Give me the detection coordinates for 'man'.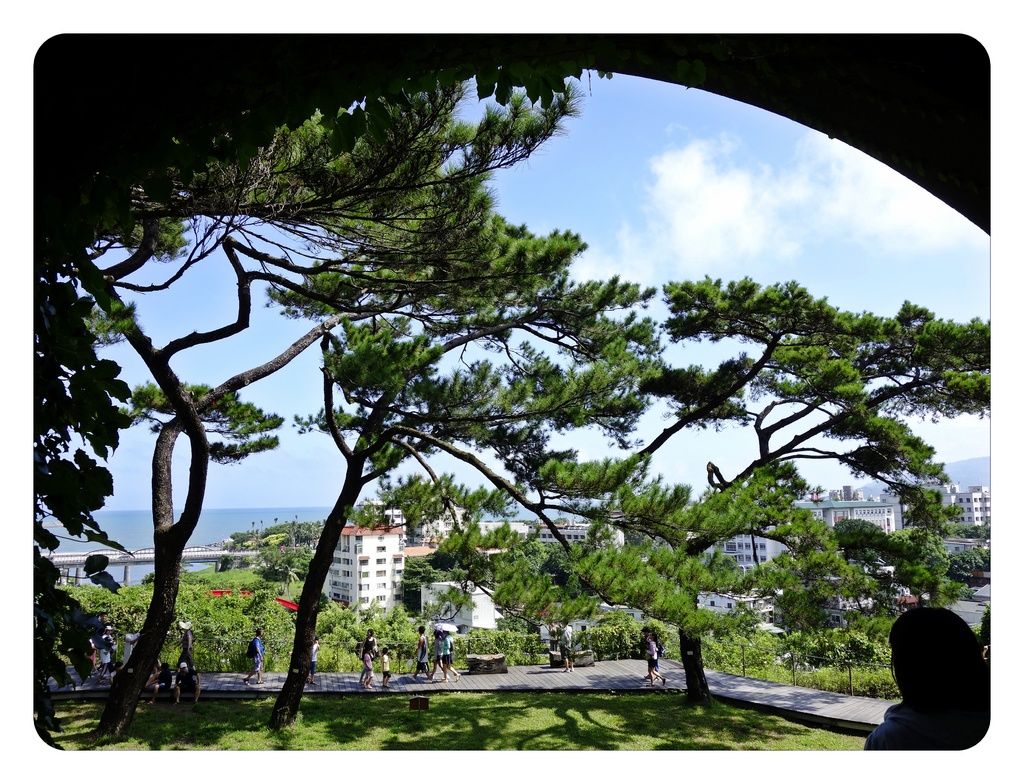
{"x1": 97, "y1": 612, "x2": 113, "y2": 632}.
